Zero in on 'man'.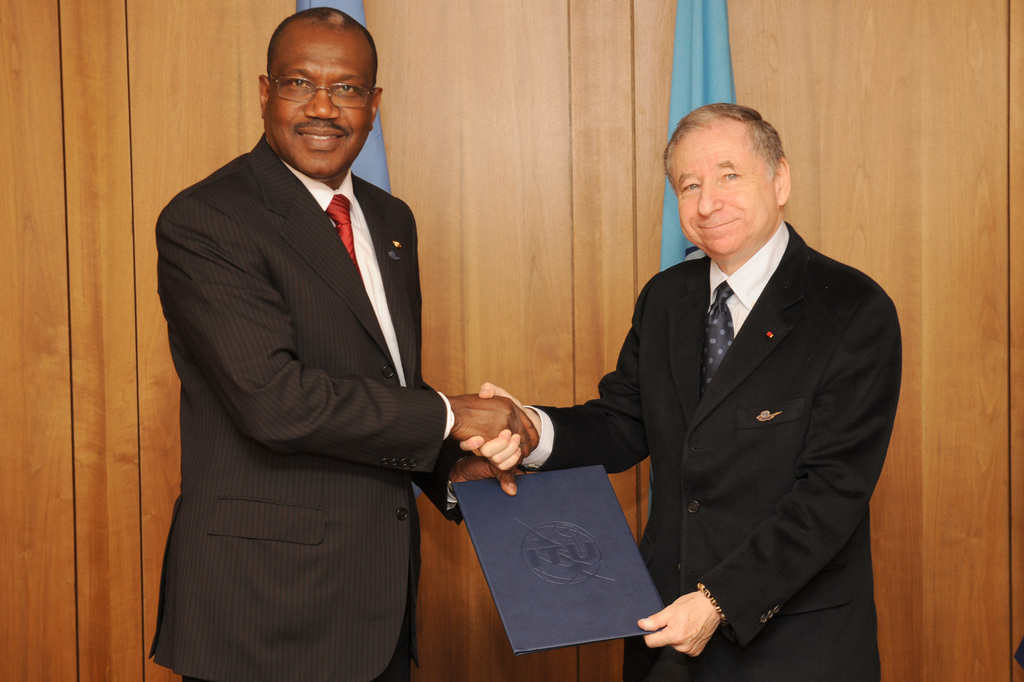
Zeroed in: crop(147, 5, 538, 681).
